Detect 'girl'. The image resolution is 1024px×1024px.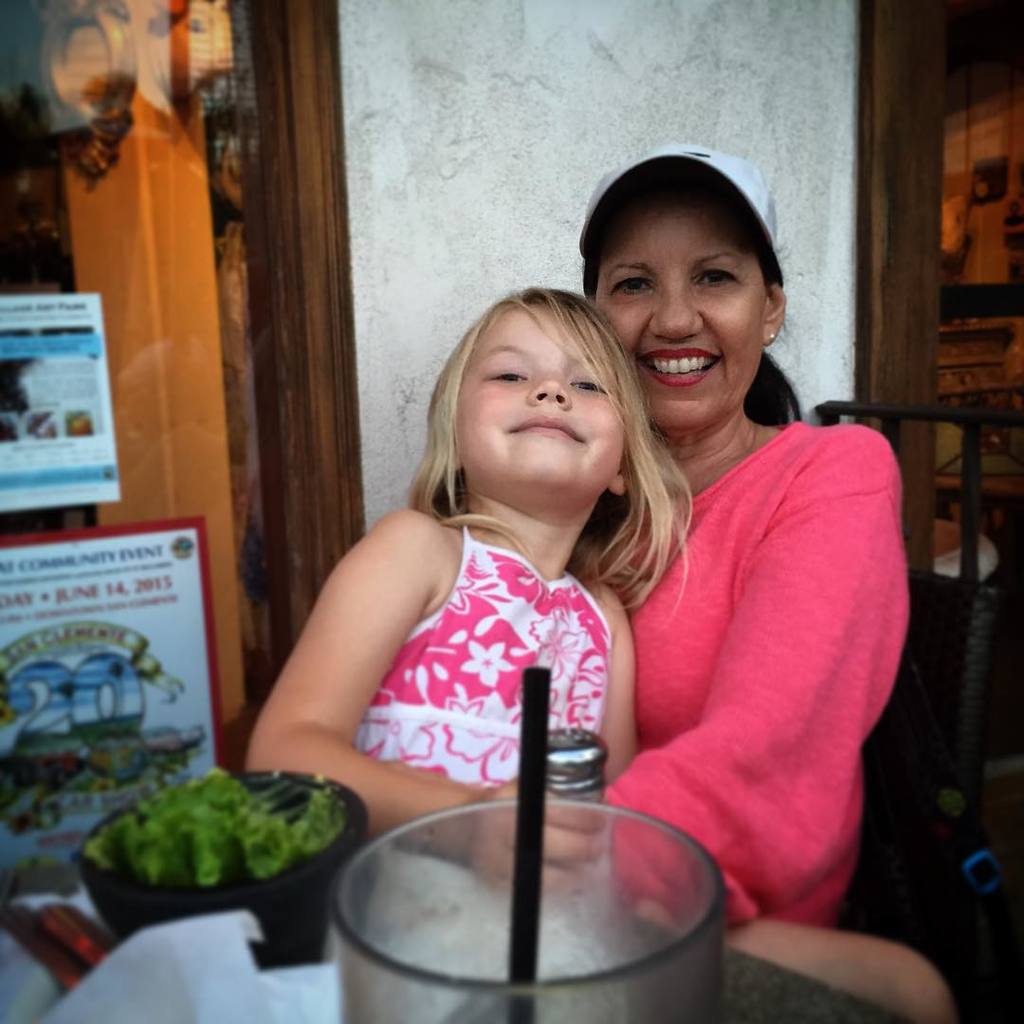
region(238, 283, 958, 1020).
